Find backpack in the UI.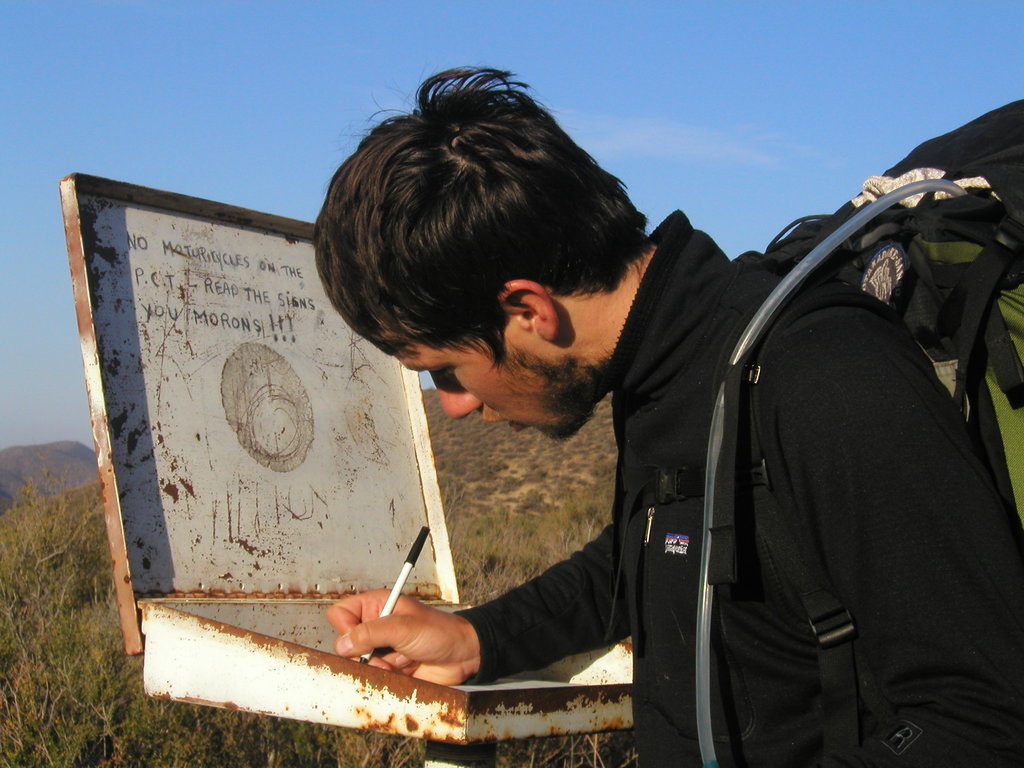
UI element at [703, 93, 1023, 767].
